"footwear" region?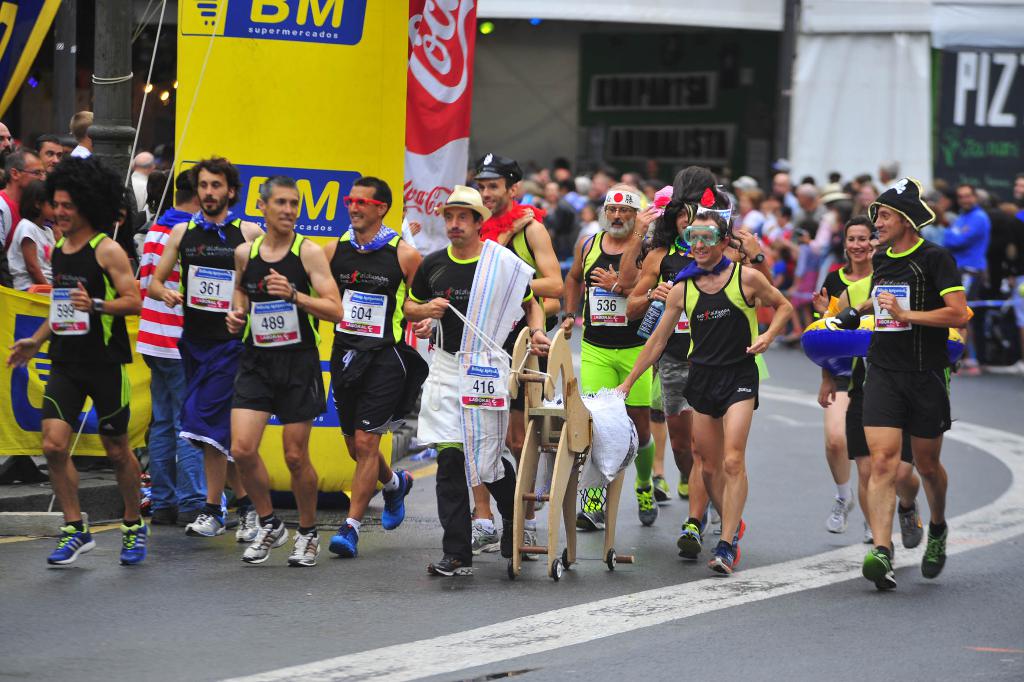
{"x1": 118, "y1": 515, "x2": 146, "y2": 568}
